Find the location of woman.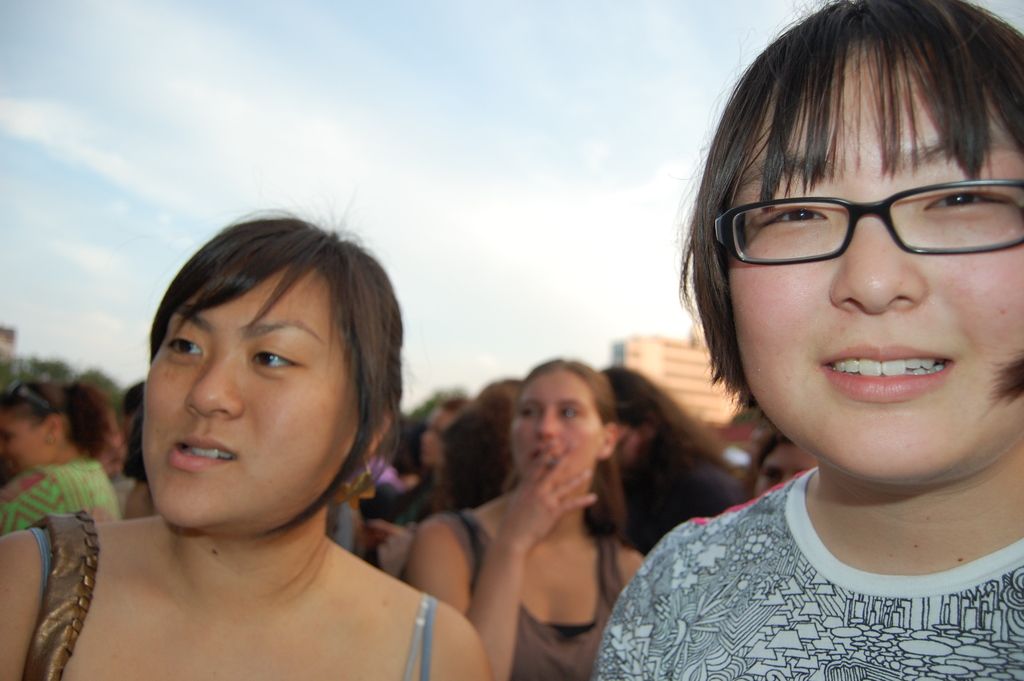
Location: 582/0/1023/680.
